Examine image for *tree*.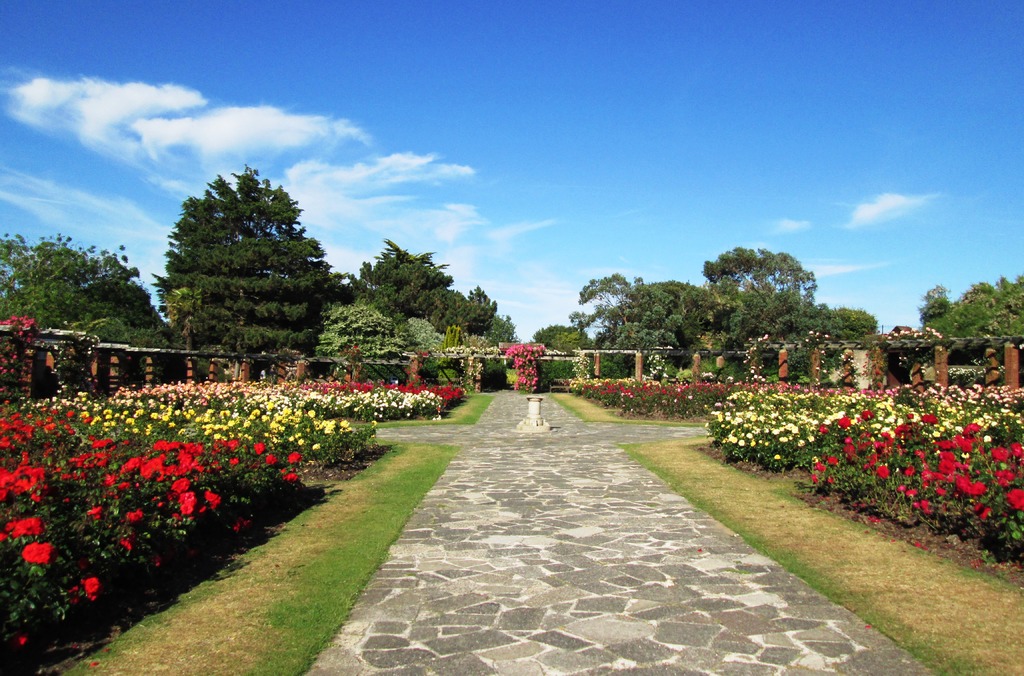
Examination result: x1=756 y1=288 x2=816 y2=383.
